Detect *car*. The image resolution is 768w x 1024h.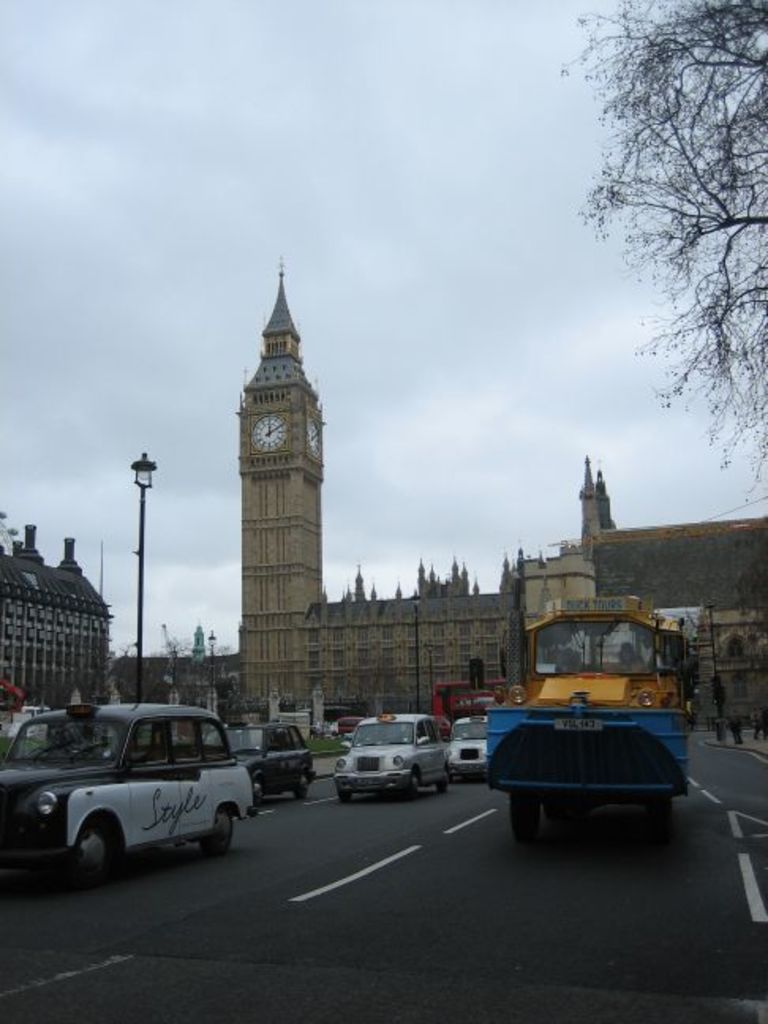
442 714 488 779.
